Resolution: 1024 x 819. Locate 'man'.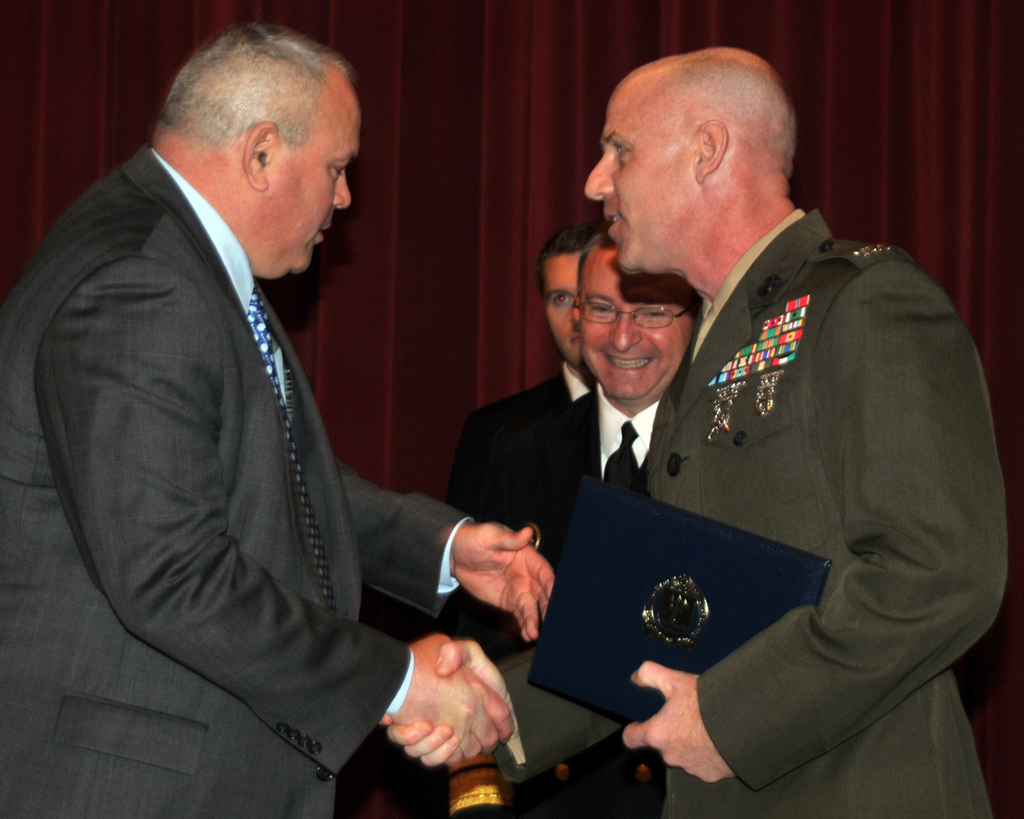
detection(369, 38, 1006, 818).
